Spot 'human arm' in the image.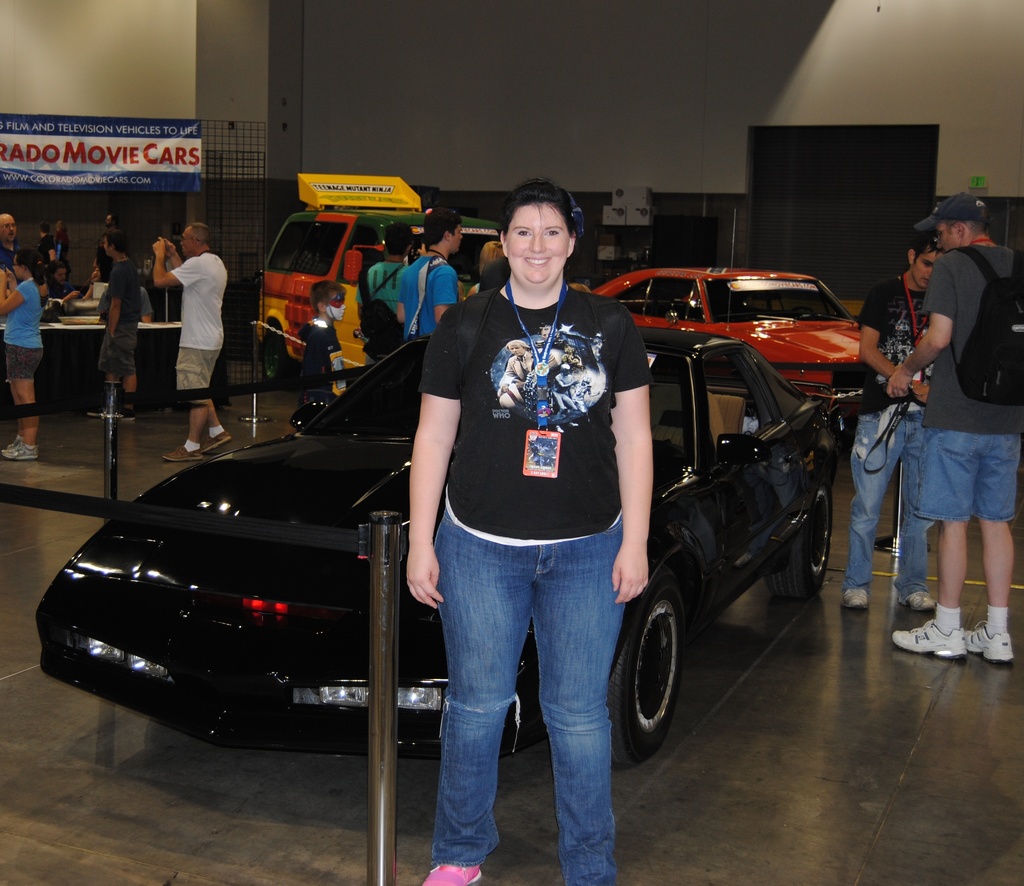
'human arm' found at (856,271,934,397).
